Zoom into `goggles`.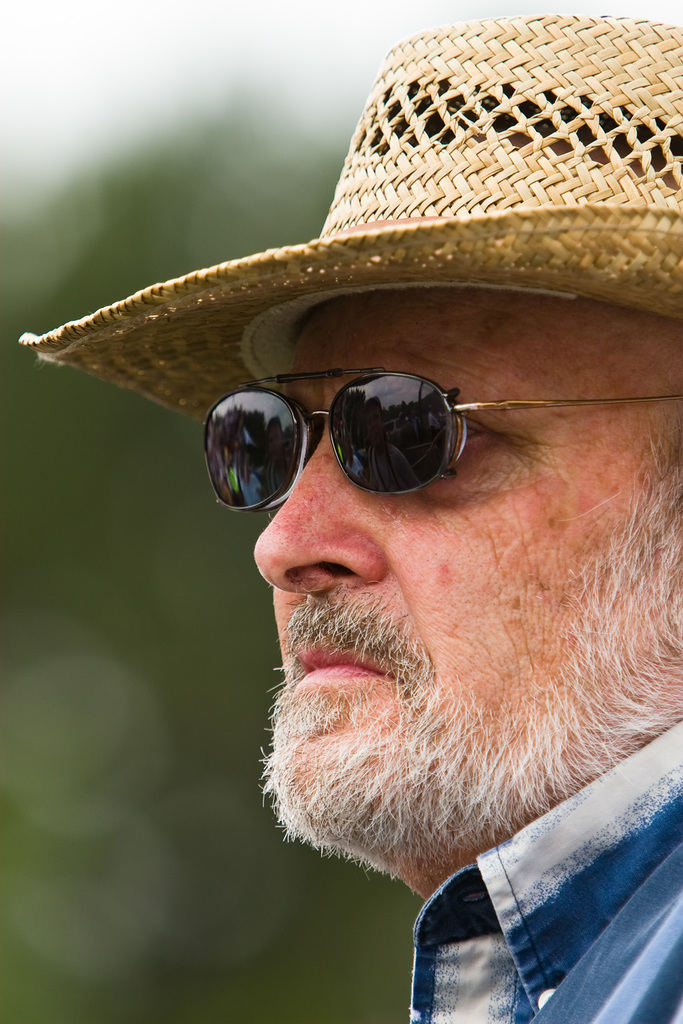
Zoom target: region(179, 359, 598, 539).
